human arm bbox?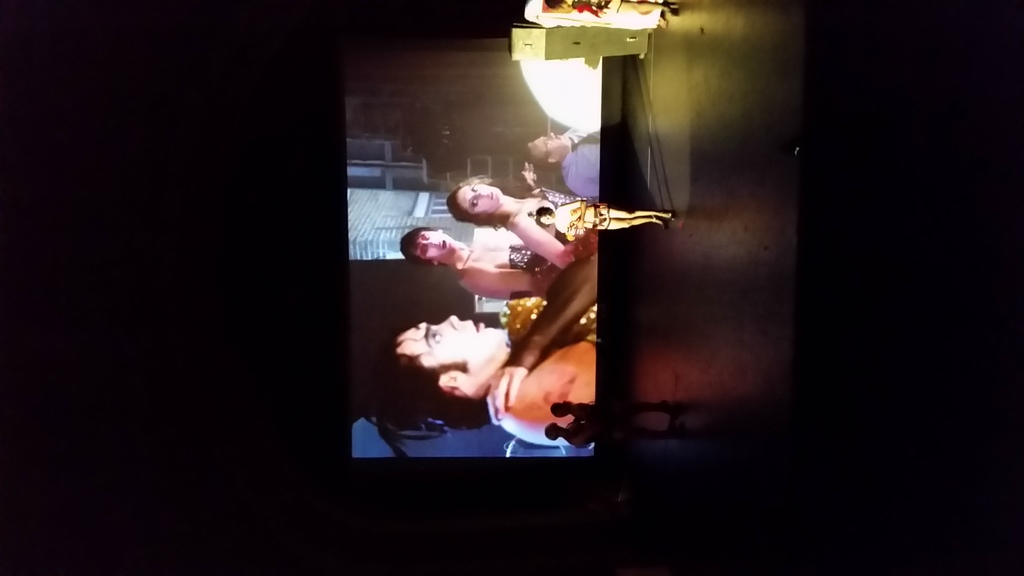
x1=497 y1=209 x2=553 y2=255
